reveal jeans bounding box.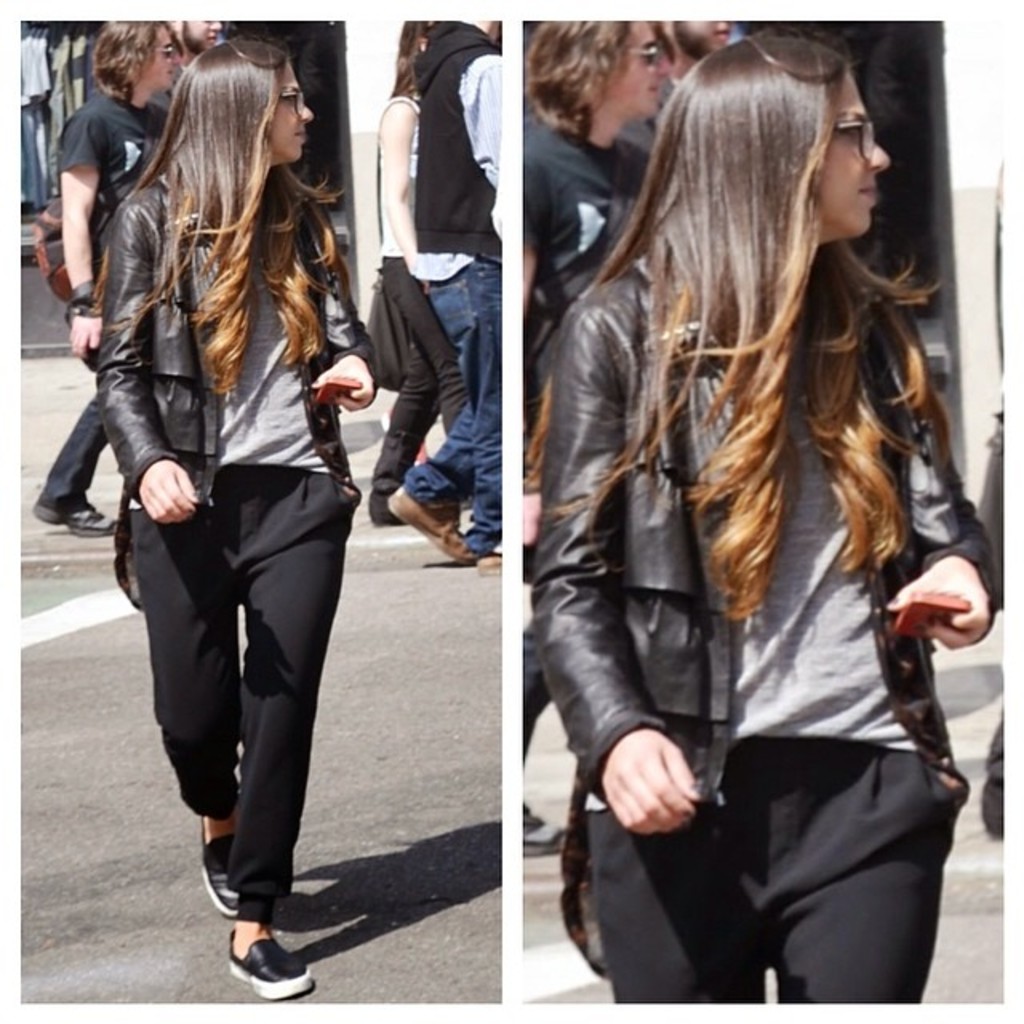
Revealed: (x1=358, y1=210, x2=517, y2=525).
